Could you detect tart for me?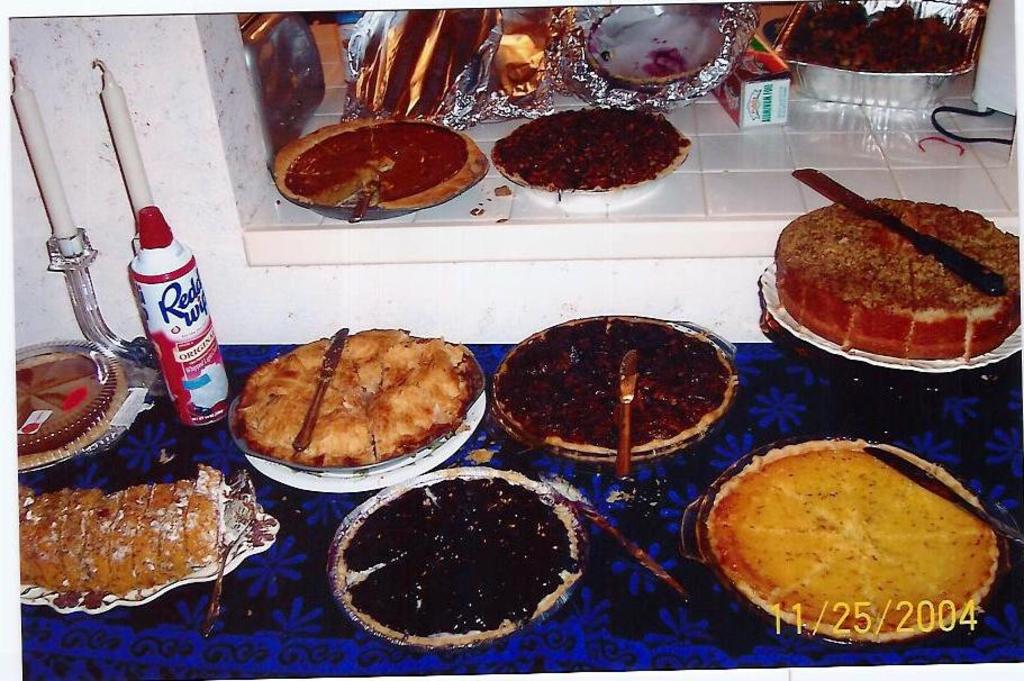
Detection result: l=488, t=314, r=740, b=462.
